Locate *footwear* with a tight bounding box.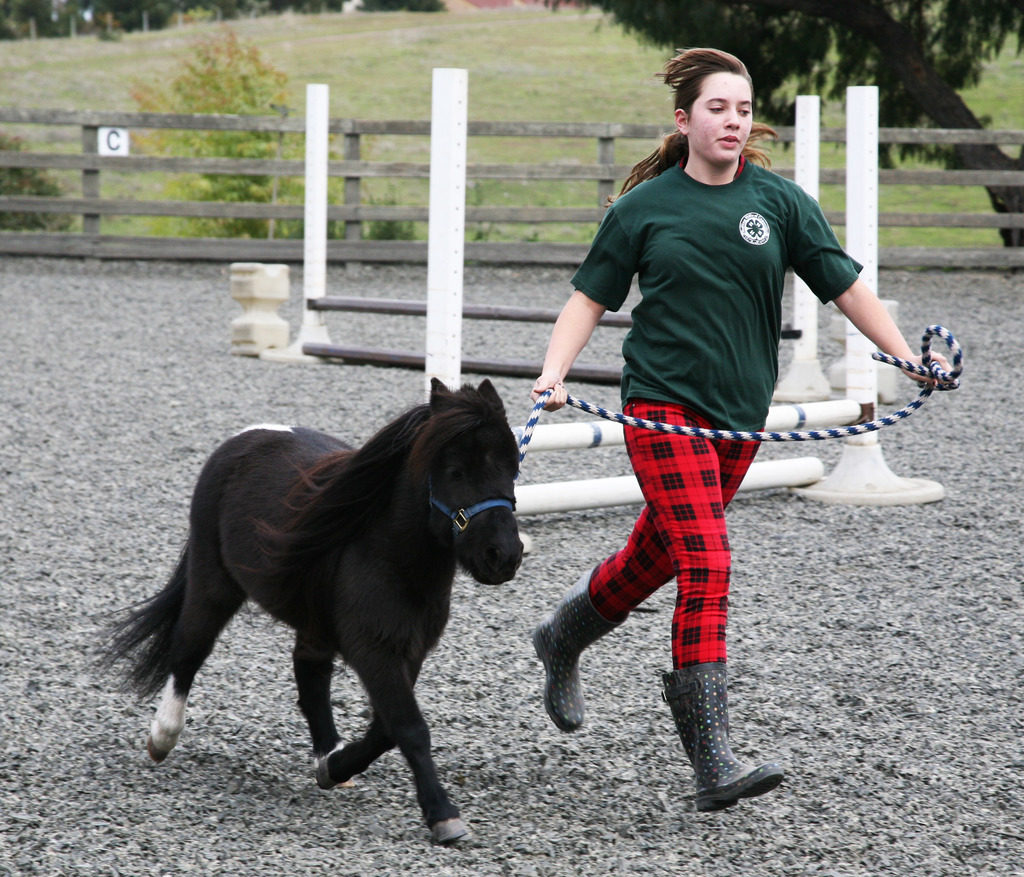
525,562,632,737.
